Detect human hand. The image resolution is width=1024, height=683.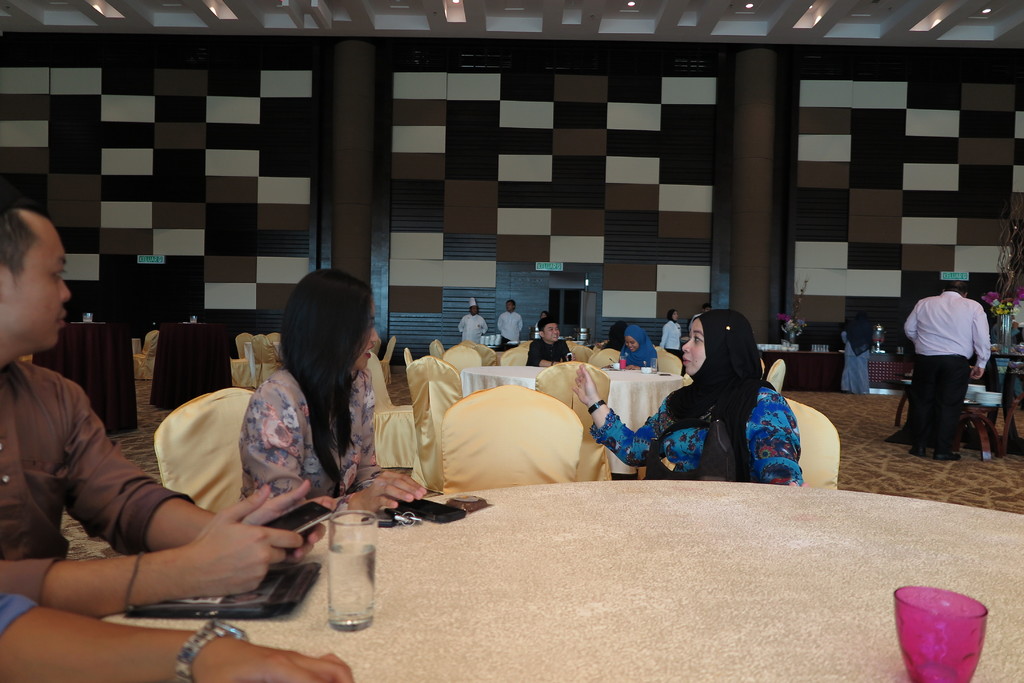
box=[55, 486, 294, 601].
